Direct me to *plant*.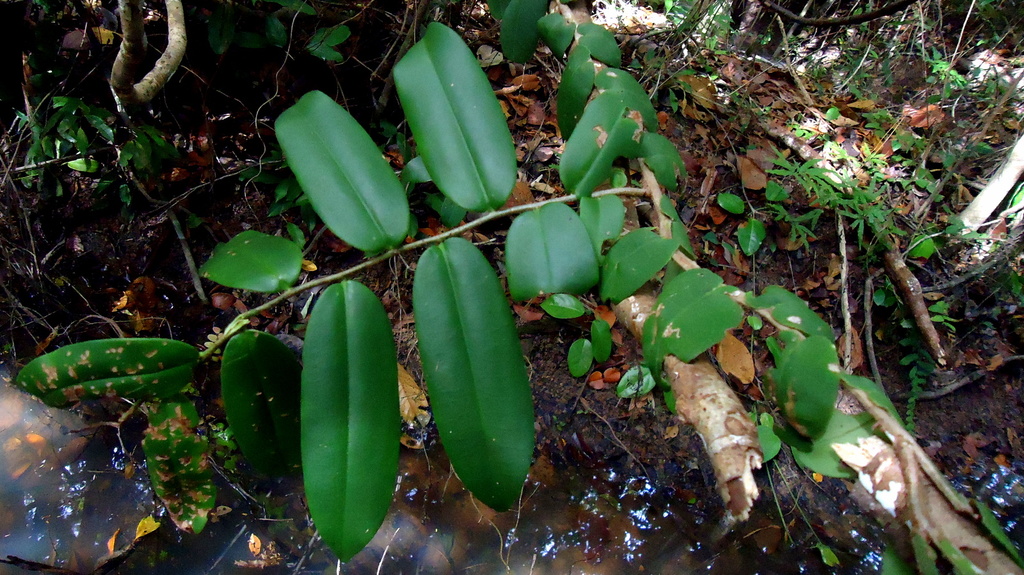
Direction: 8:0:854:564.
